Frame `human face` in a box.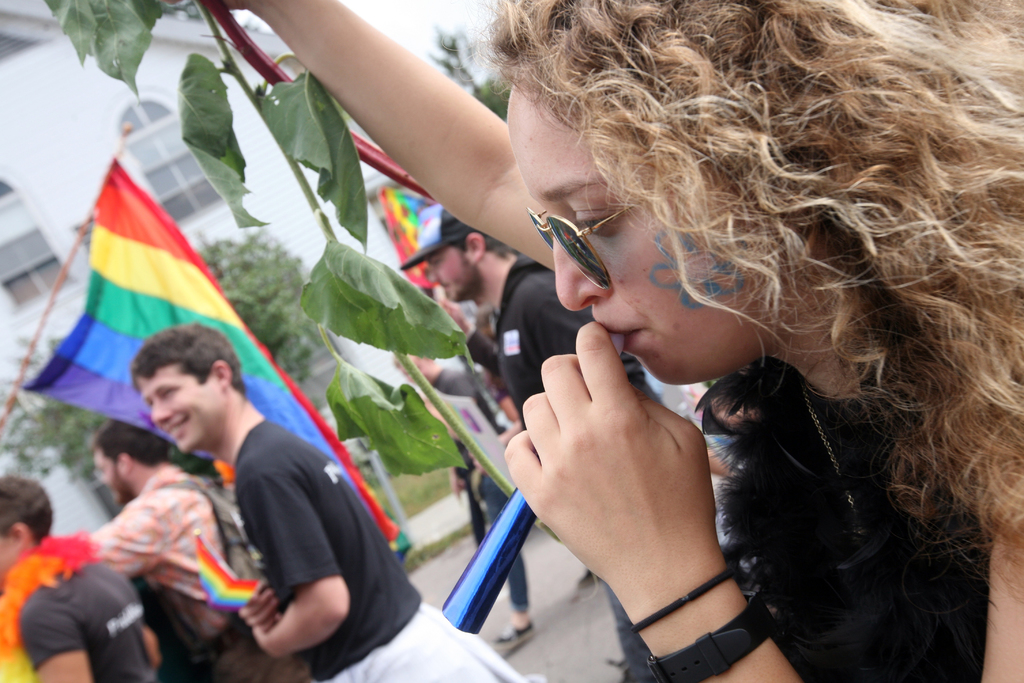
left=429, top=242, right=475, bottom=304.
